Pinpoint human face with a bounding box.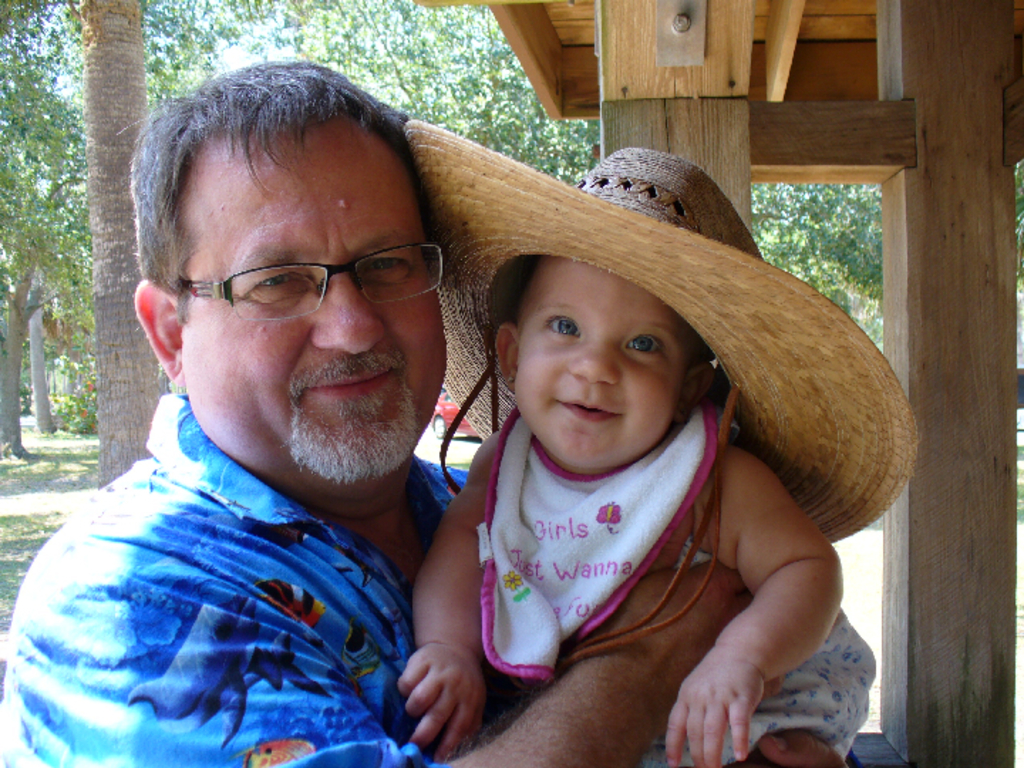
(182, 137, 447, 491).
